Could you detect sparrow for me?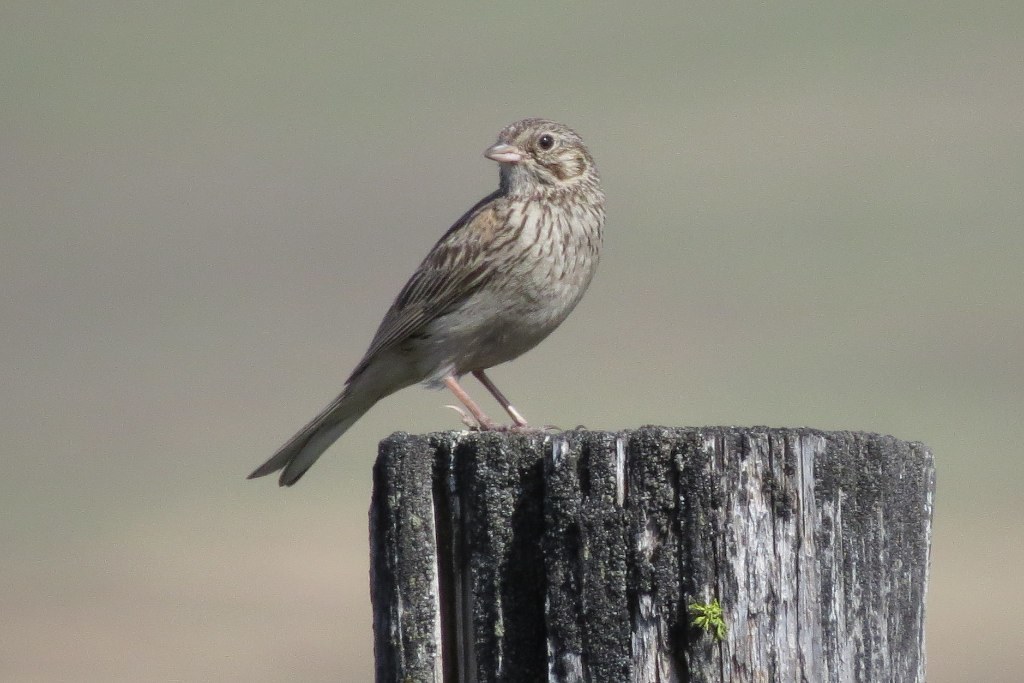
Detection result: {"x1": 251, "y1": 117, "x2": 608, "y2": 485}.
